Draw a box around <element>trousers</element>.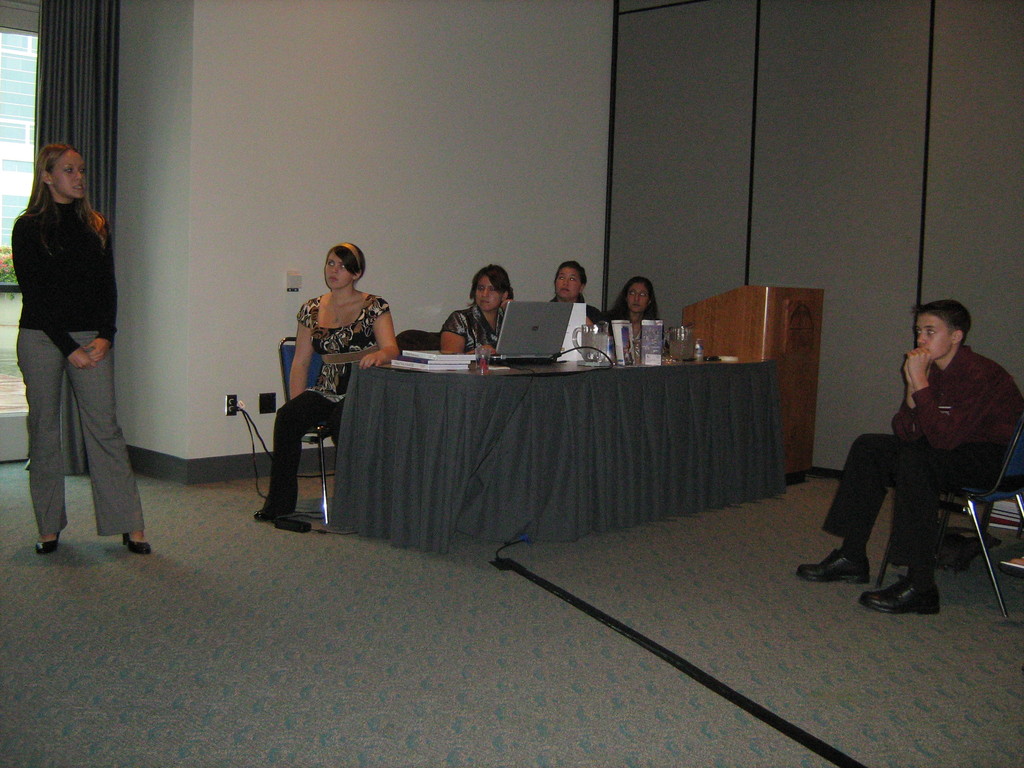
bbox(25, 337, 137, 548).
